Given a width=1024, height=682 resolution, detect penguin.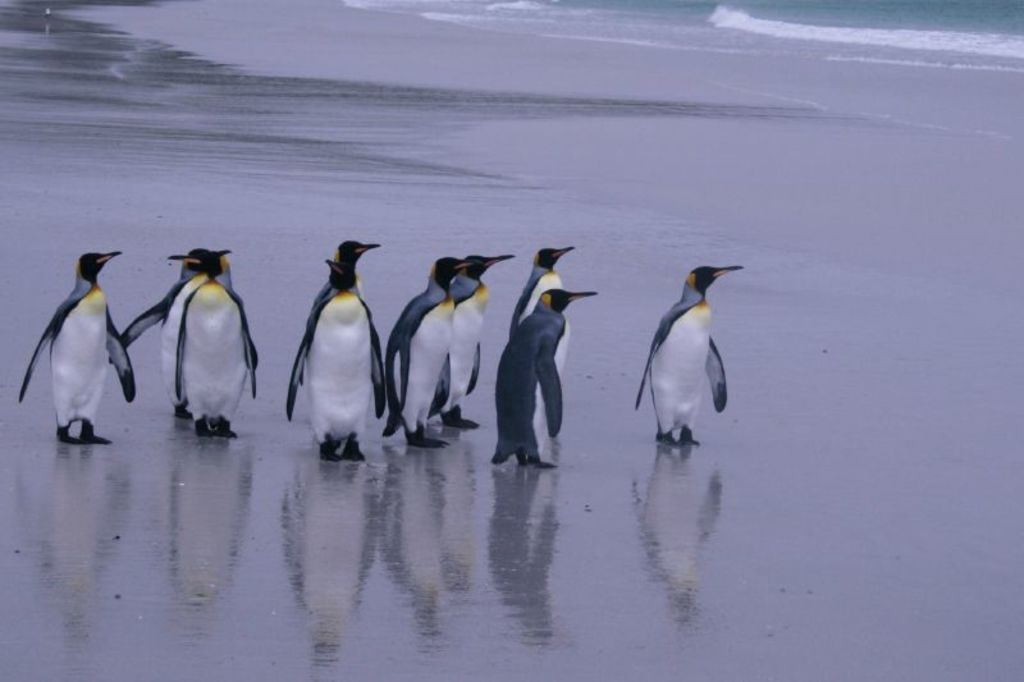
region(298, 238, 378, 416).
